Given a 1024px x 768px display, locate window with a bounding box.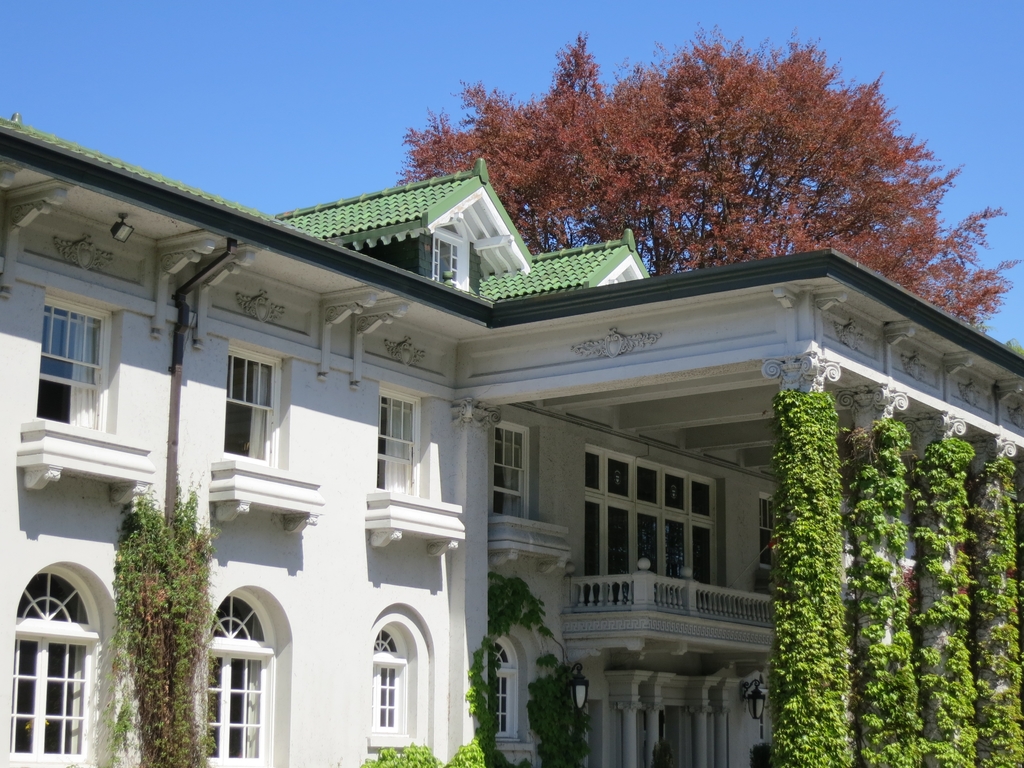
Located: detection(36, 292, 113, 431).
